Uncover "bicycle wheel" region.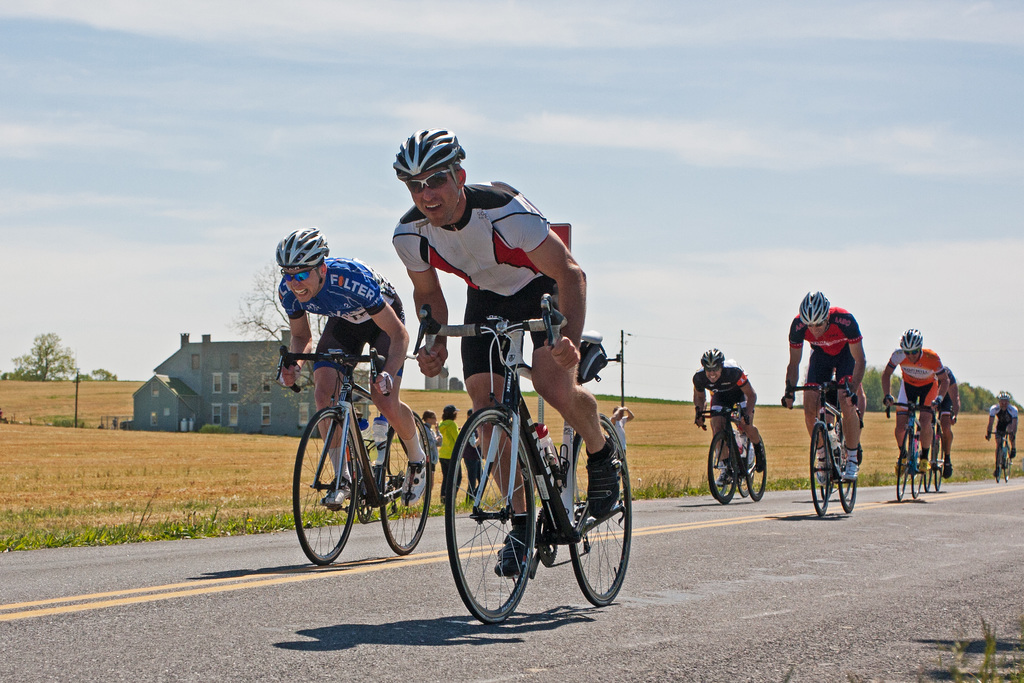
Uncovered: locate(807, 425, 836, 518).
